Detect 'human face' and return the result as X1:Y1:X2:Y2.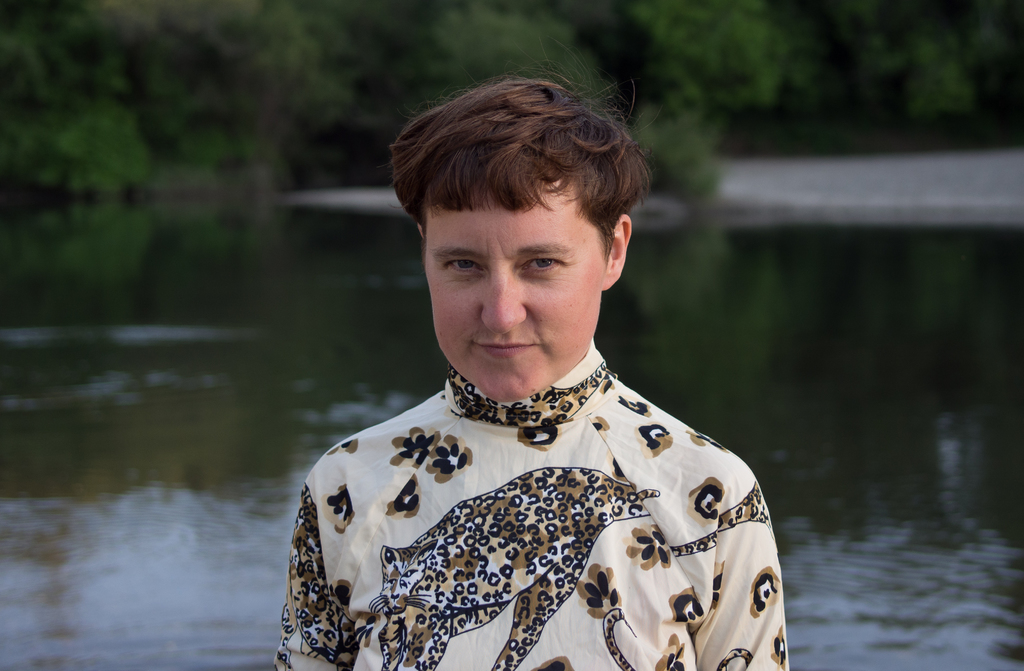
426:175:605:401.
